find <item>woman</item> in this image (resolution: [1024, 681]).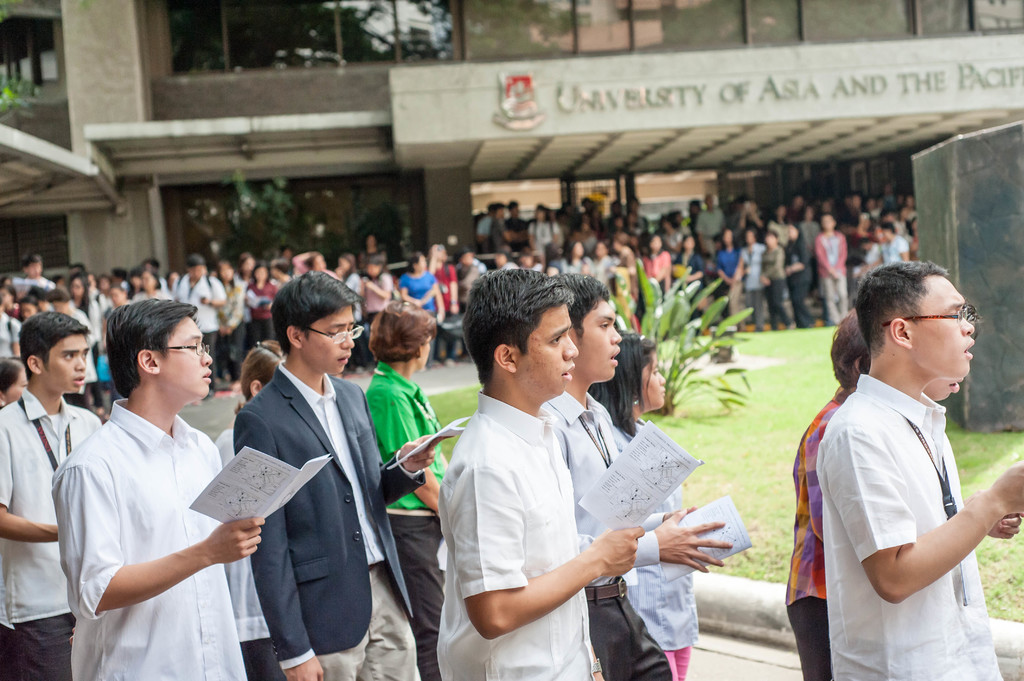
424:240:458:323.
